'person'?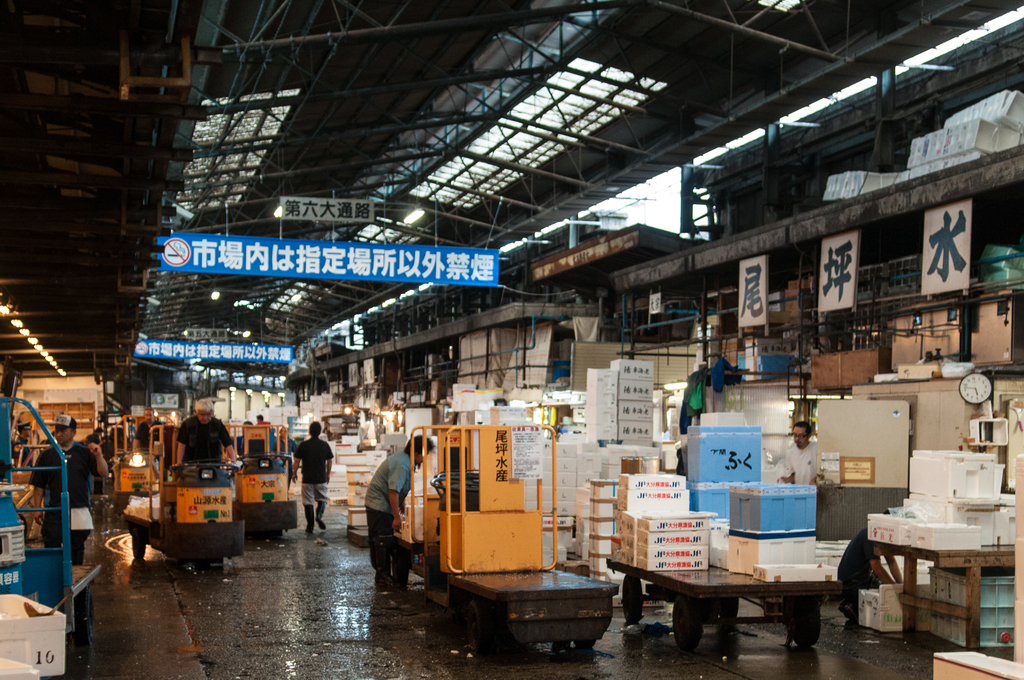
bbox(364, 432, 435, 595)
